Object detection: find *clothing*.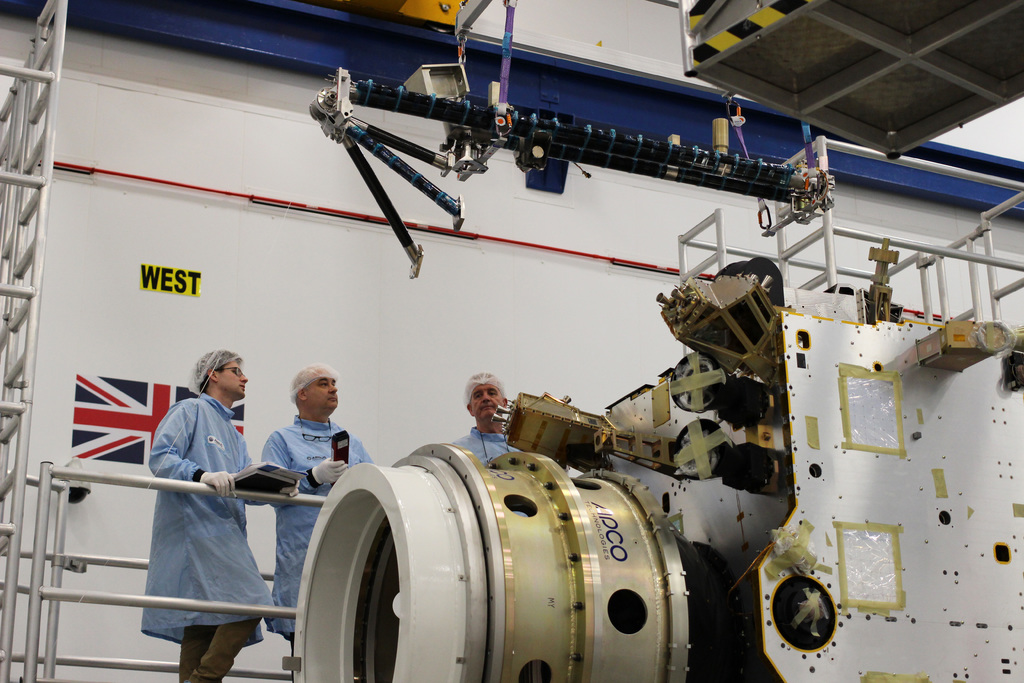
x1=457 y1=425 x2=521 y2=468.
